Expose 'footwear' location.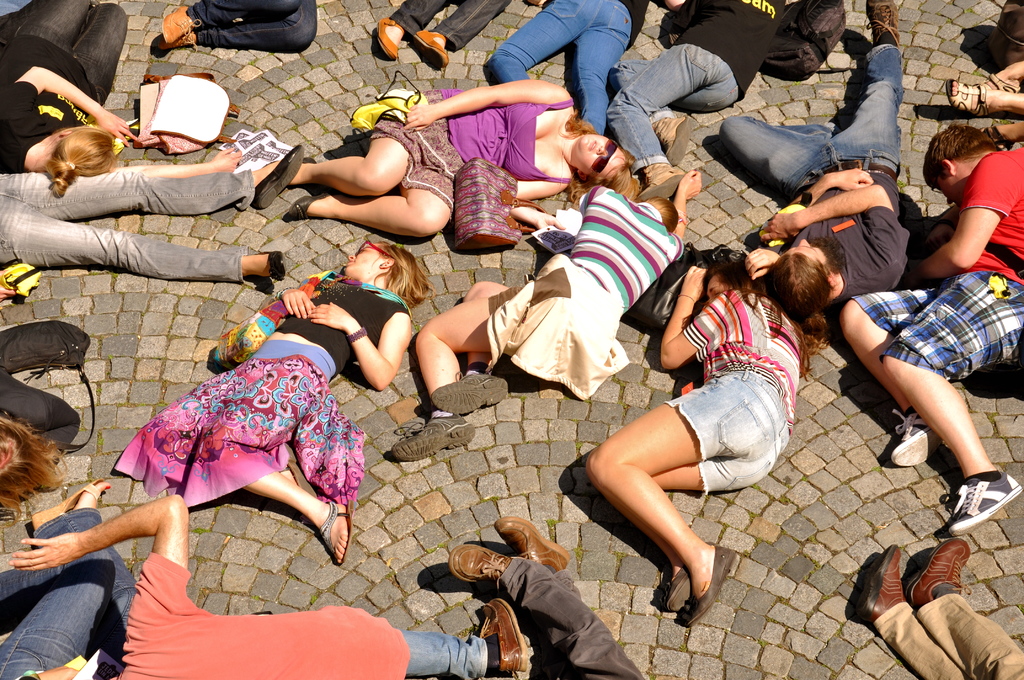
Exposed at pyautogui.locateOnScreen(252, 145, 308, 213).
